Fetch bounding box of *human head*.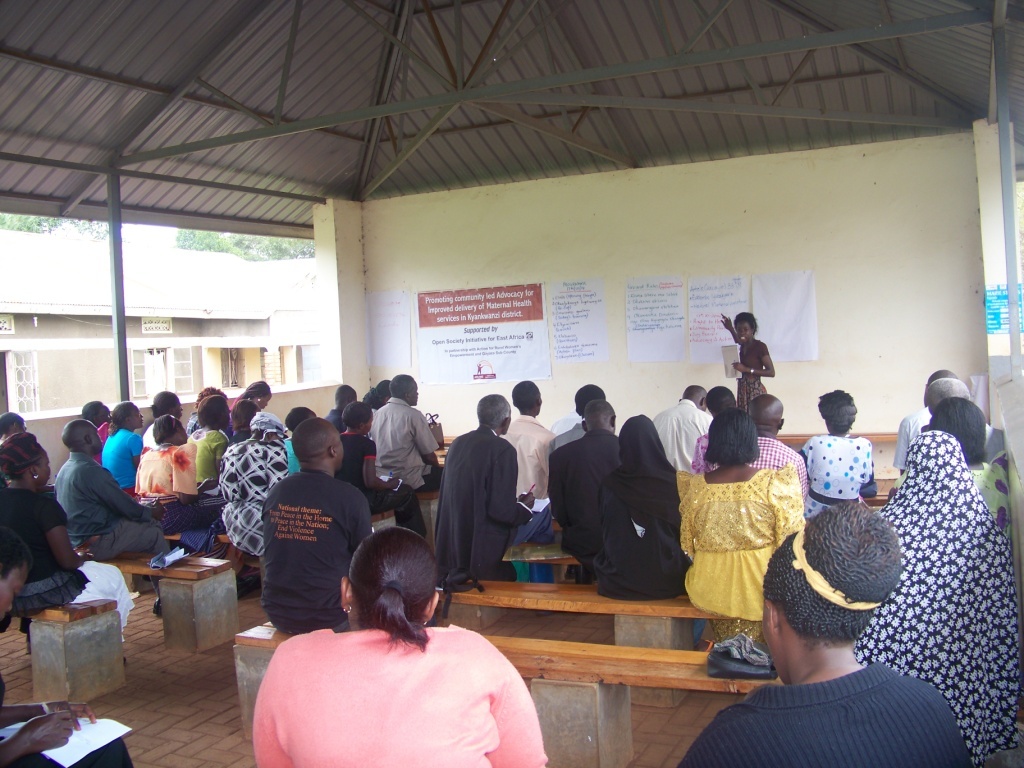
Bbox: {"left": 732, "top": 310, "right": 760, "bottom": 349}.
